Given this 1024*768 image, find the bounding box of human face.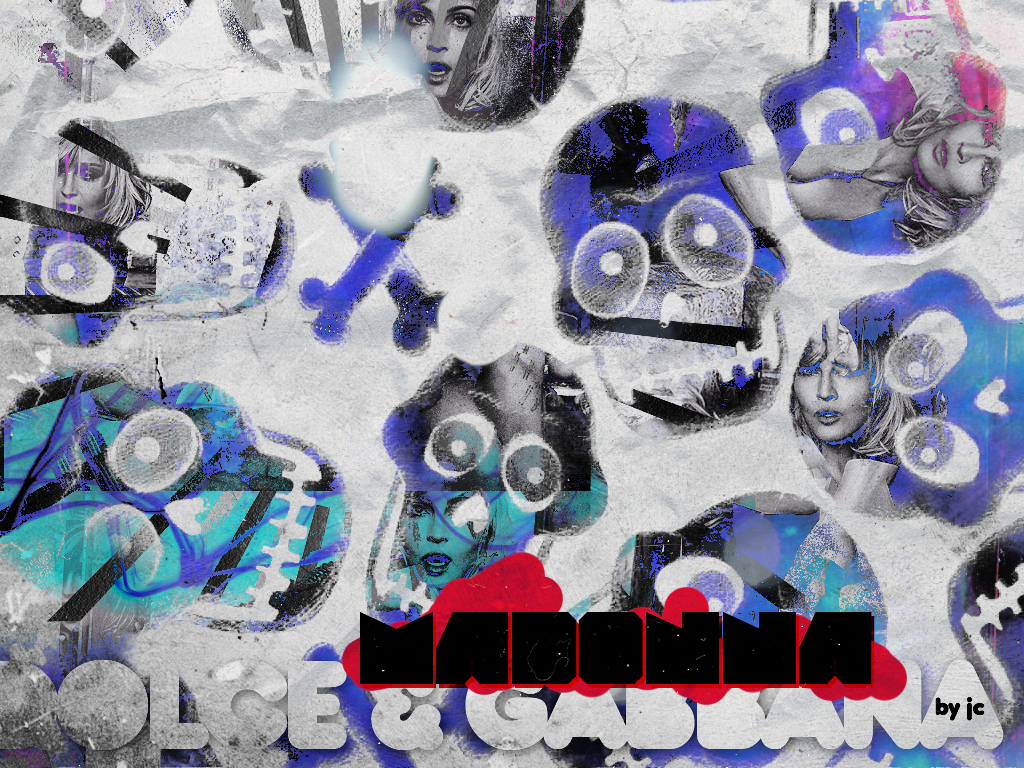
bbox=[912, 114, 1023, 199].
